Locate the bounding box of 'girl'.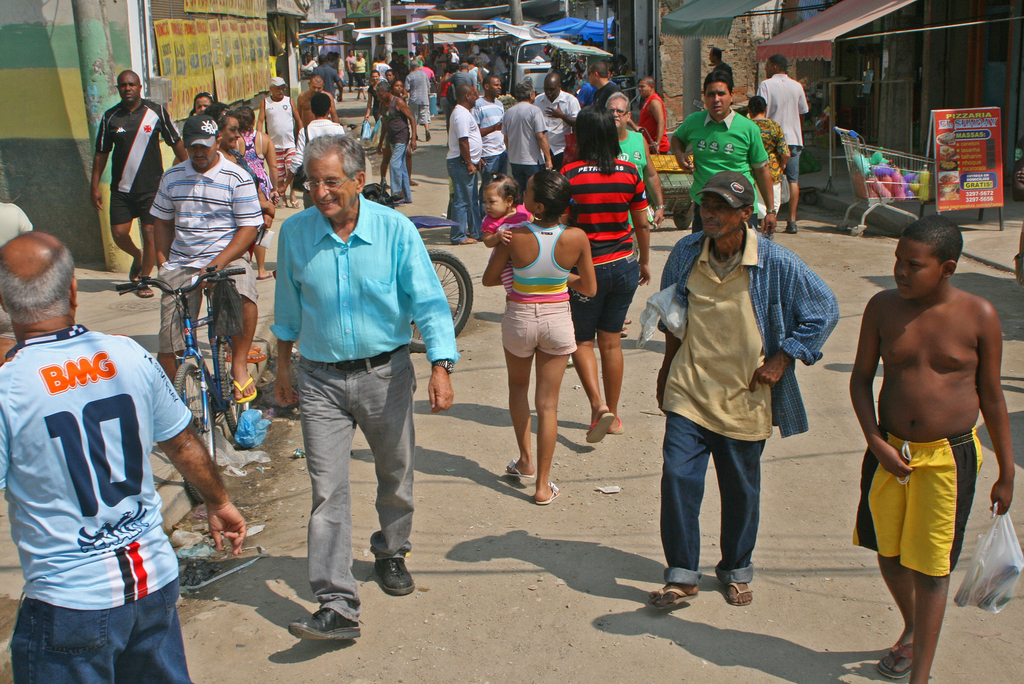
Bounding box: 481,169,598,504.
